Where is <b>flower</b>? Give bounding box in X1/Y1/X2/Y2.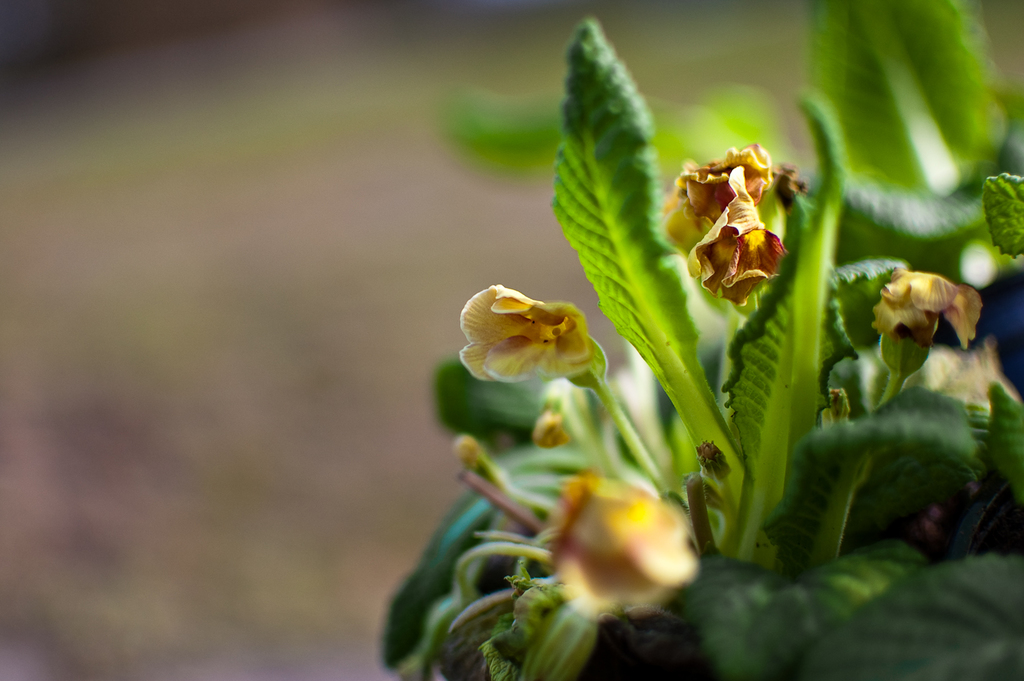
656/138/782/308.
